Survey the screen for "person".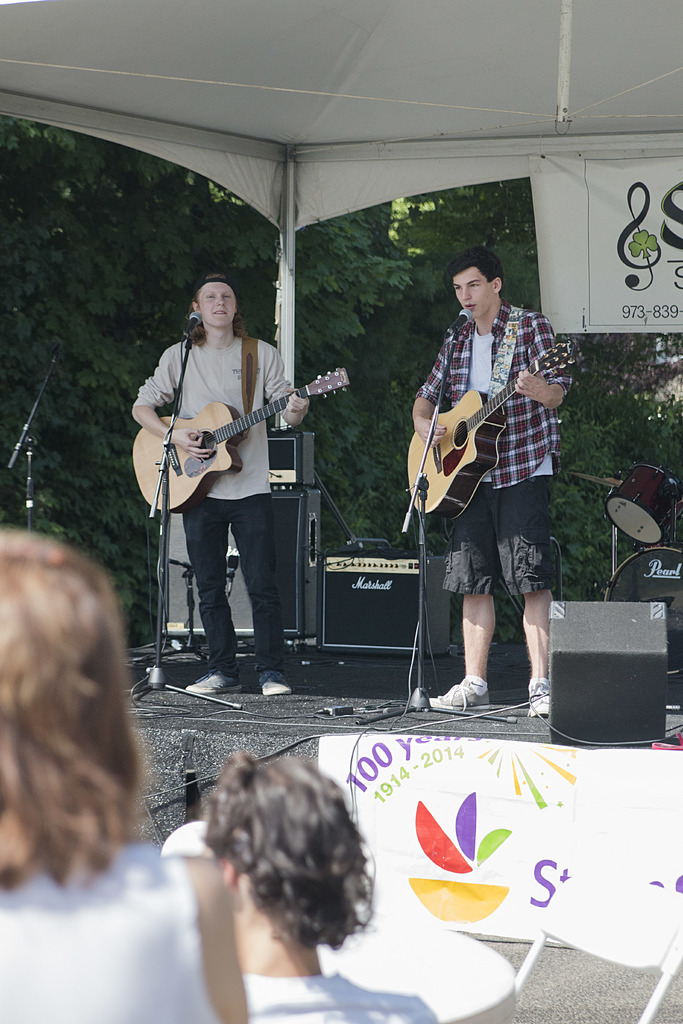
Survey found: 198, 750, 440, 1023.
